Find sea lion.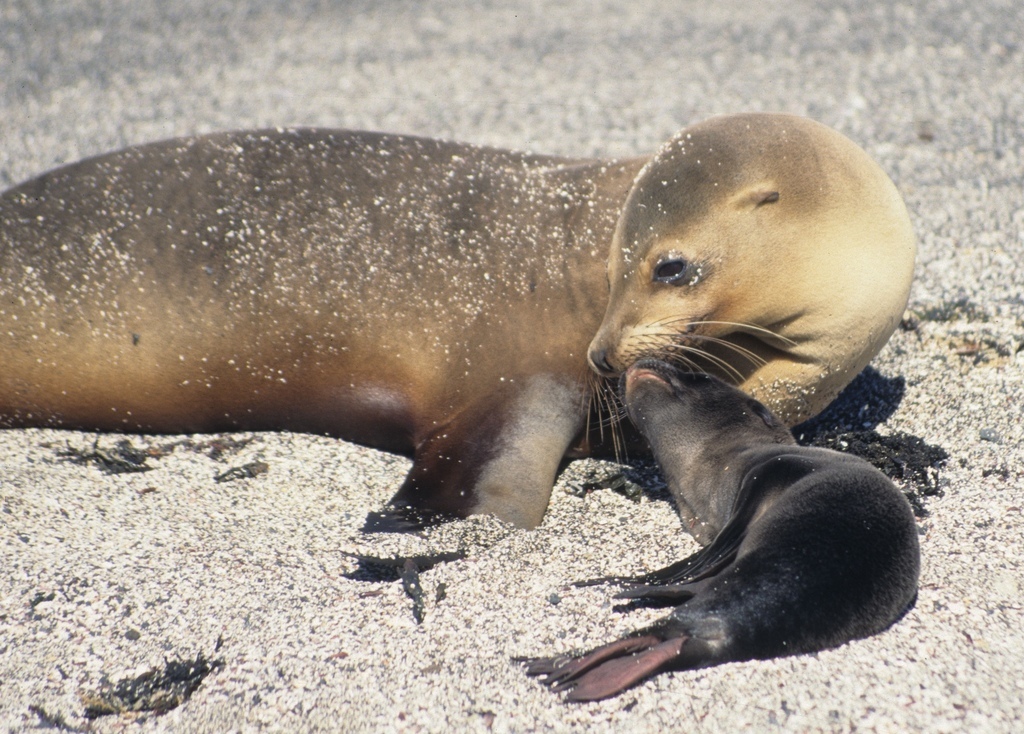
[1,105,920,541].
